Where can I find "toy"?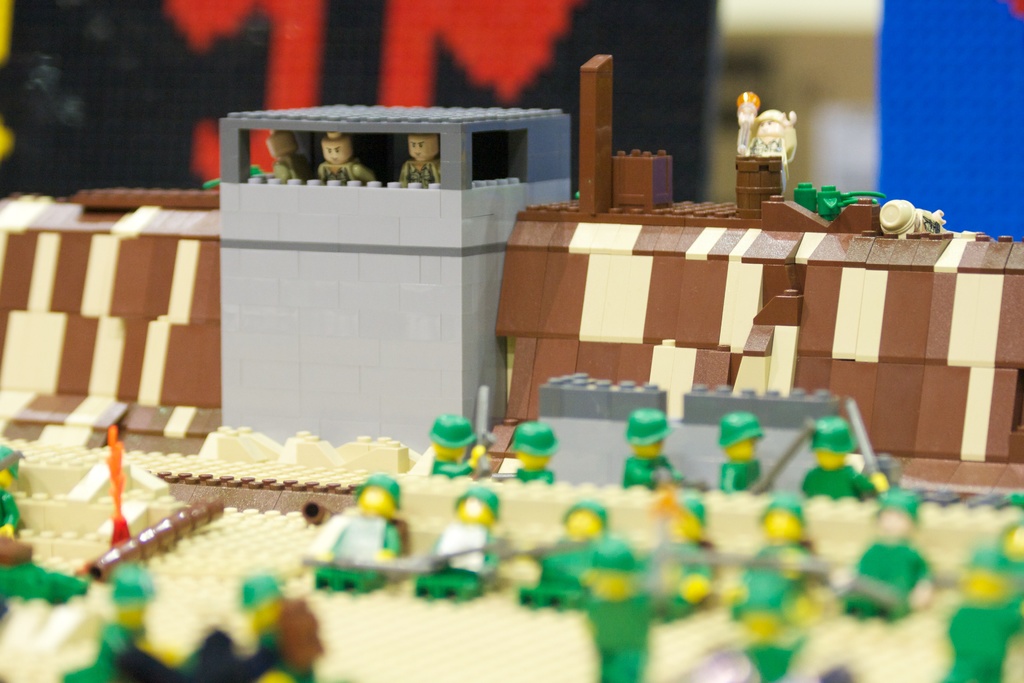
You can find it at 0, 443, 93, 597.
